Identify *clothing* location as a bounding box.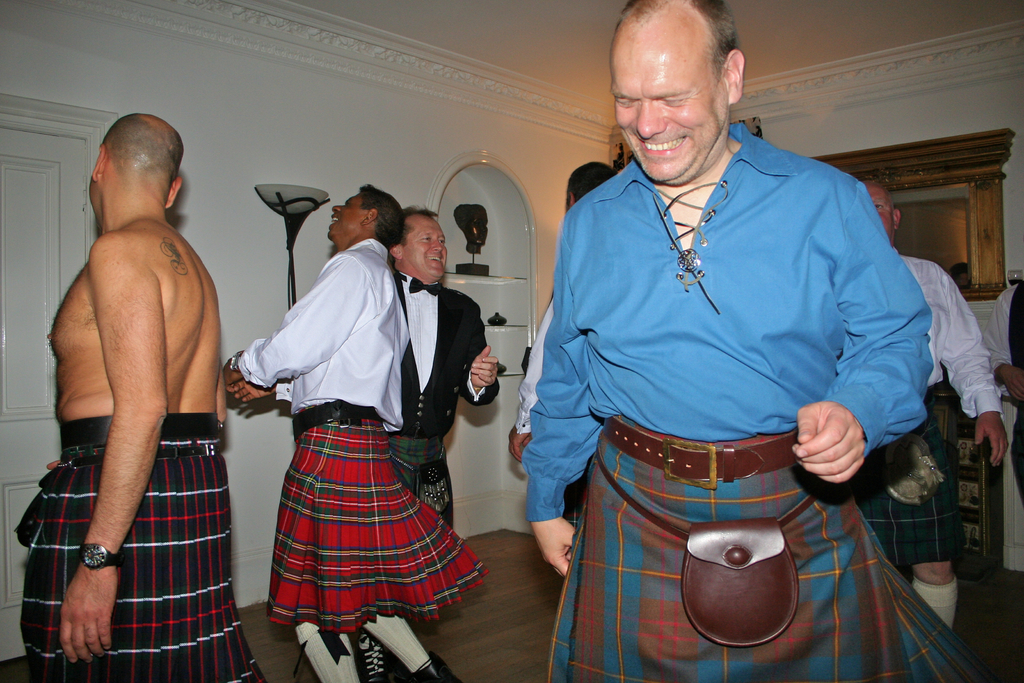
[507, 320, 541, 427].
